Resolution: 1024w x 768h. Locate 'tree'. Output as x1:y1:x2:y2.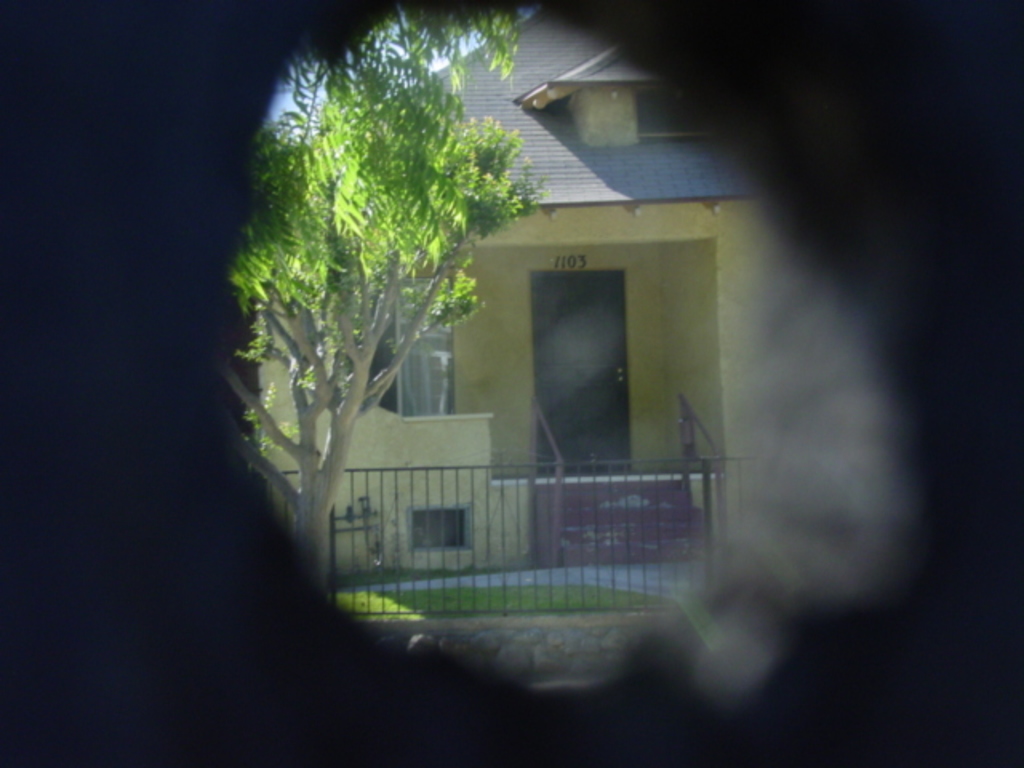
226:37:552:605.
